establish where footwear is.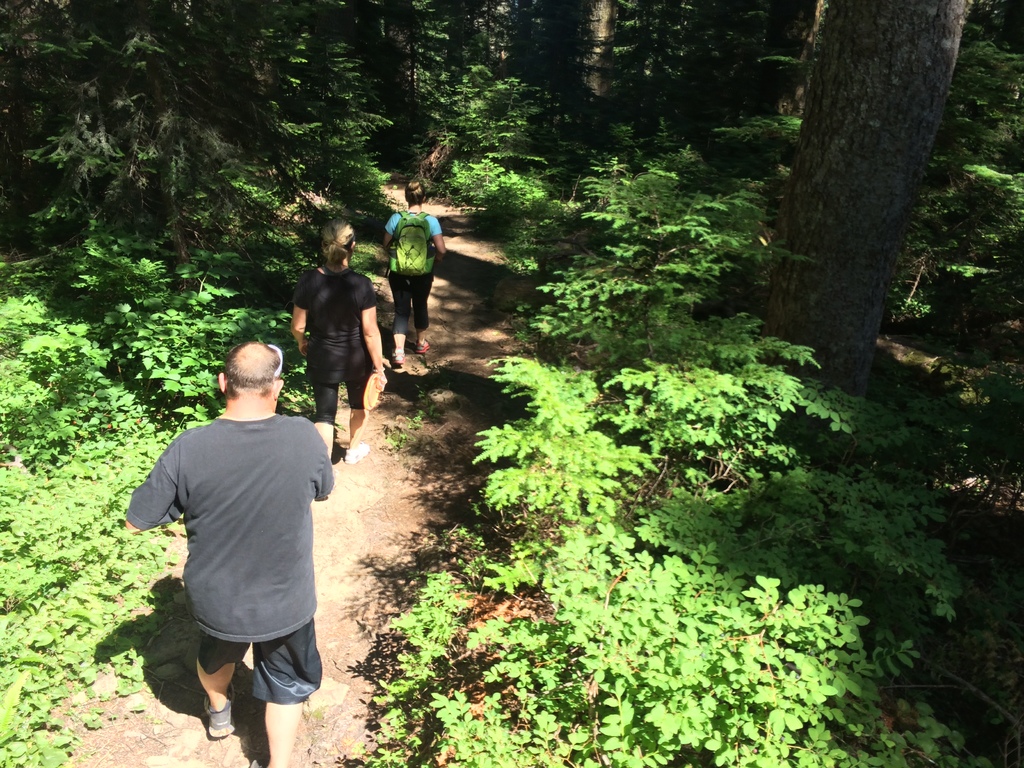
Established at locate(199, 684, 234, 740).
